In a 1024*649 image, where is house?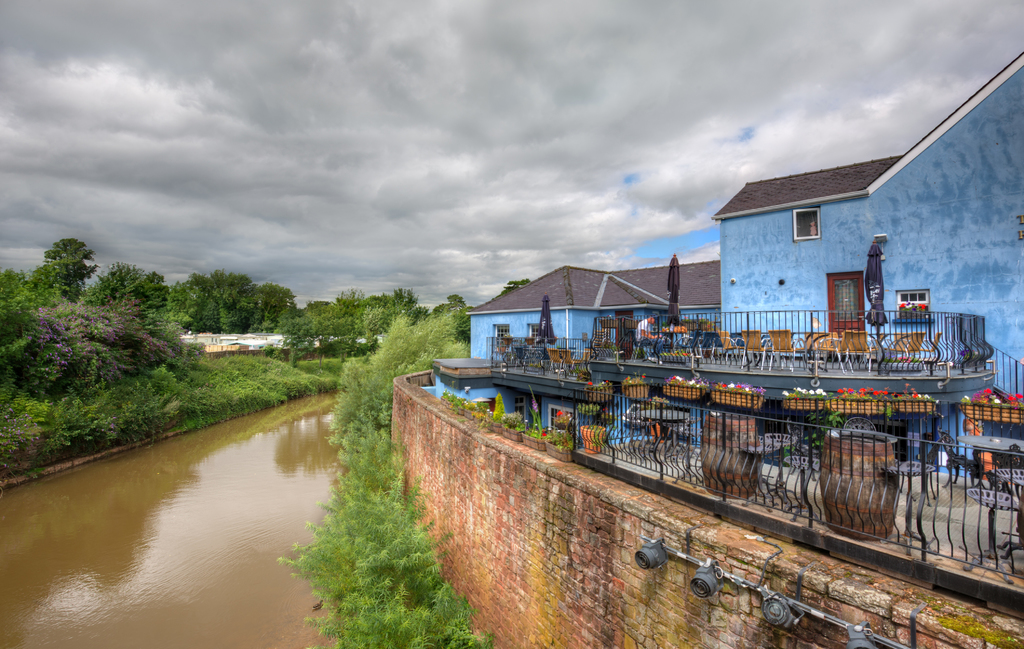
(x1=436, y1=267, x2=717, y2=451).
